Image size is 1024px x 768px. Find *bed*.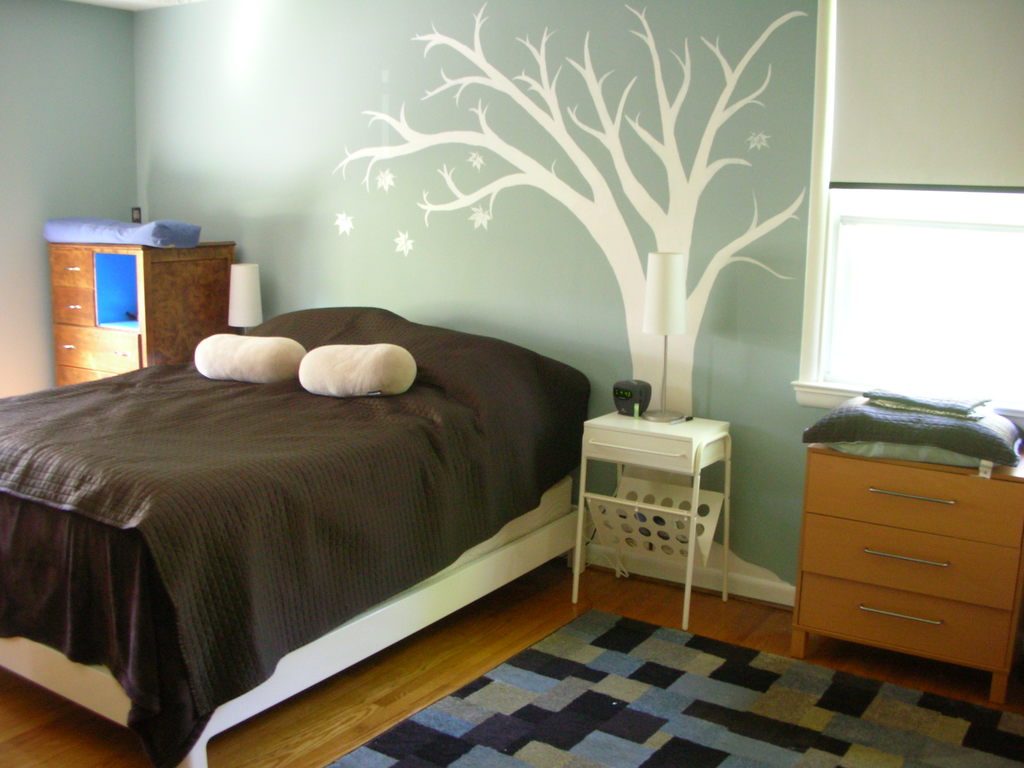
<region>0, 304, 596, 767</region>.
